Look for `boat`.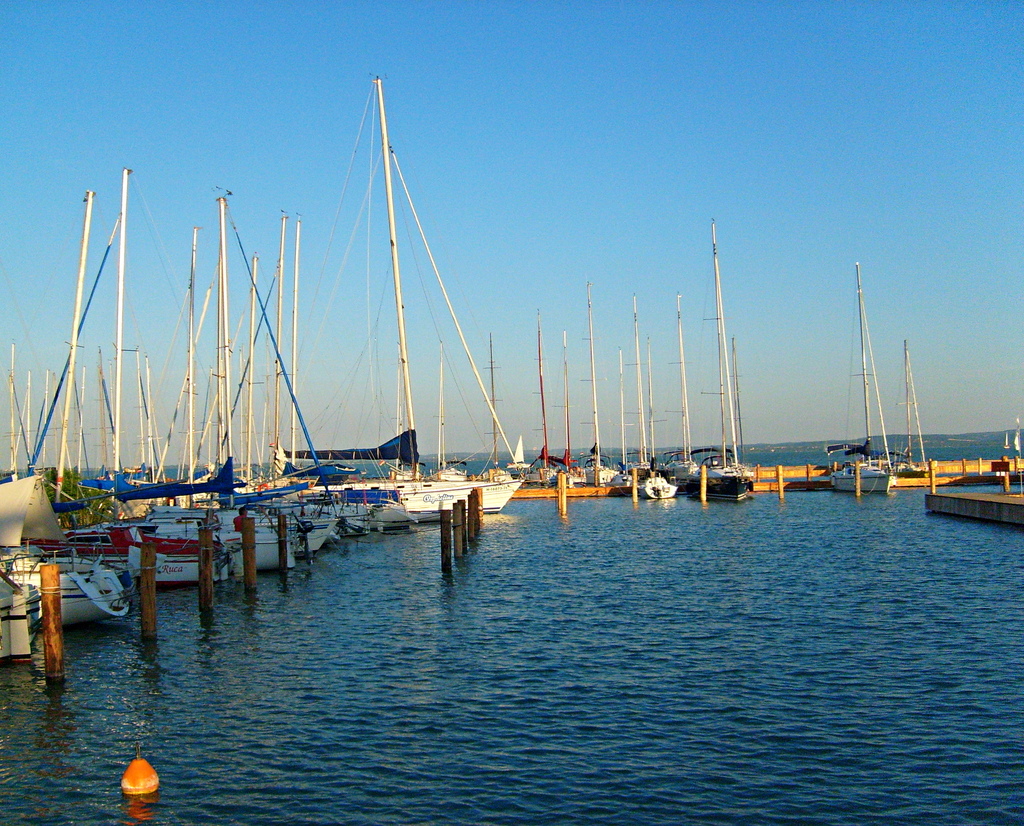
Found: pyautogui.locateOnScreen(831, 261, 895, 494).
